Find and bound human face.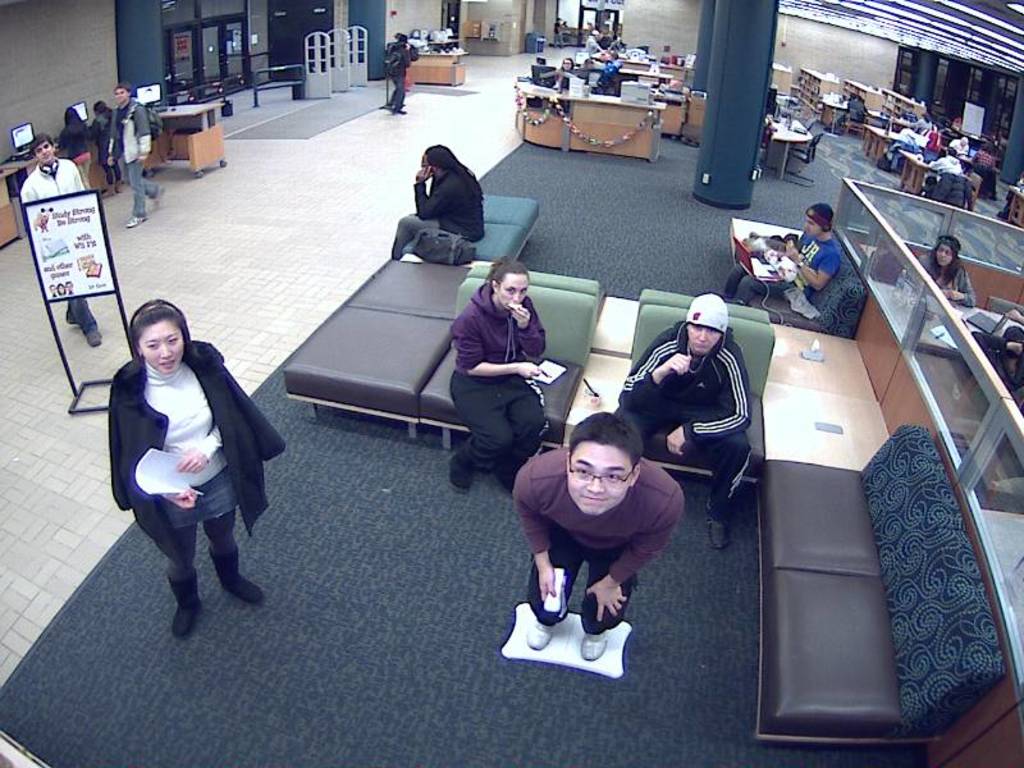
Bound: <bbox>936, 237, 955, 266</bbox>.
